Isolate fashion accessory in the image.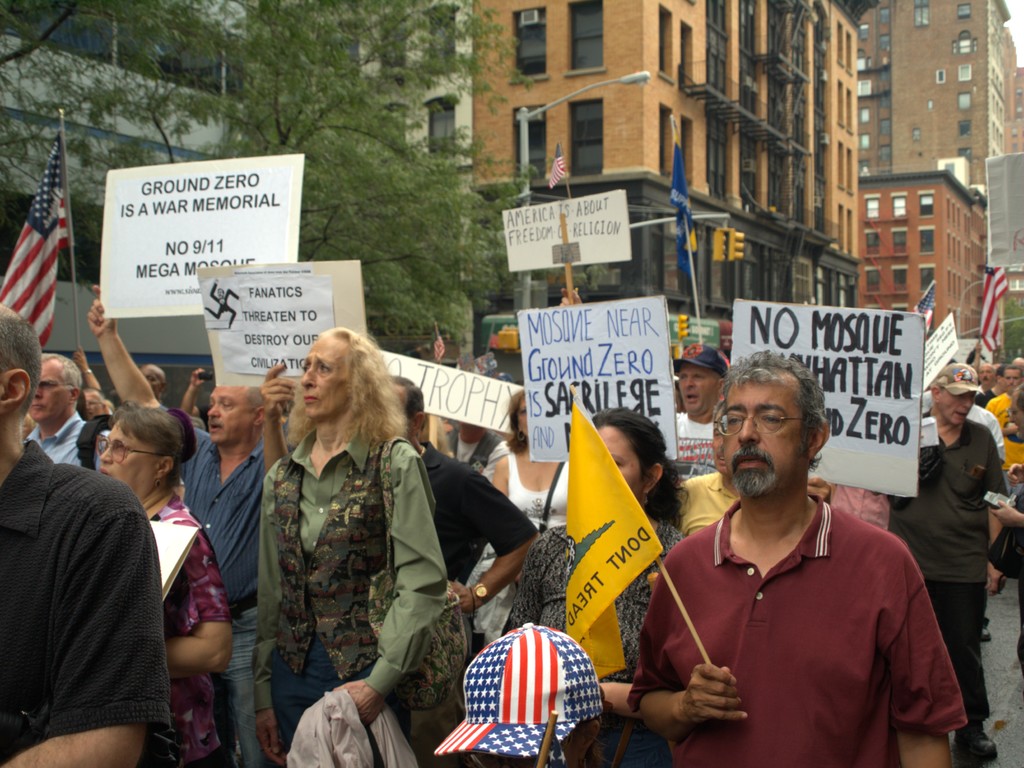
Isolated region: {"left": 371, "top": 434, "right": 471, "bottom": 711}.
